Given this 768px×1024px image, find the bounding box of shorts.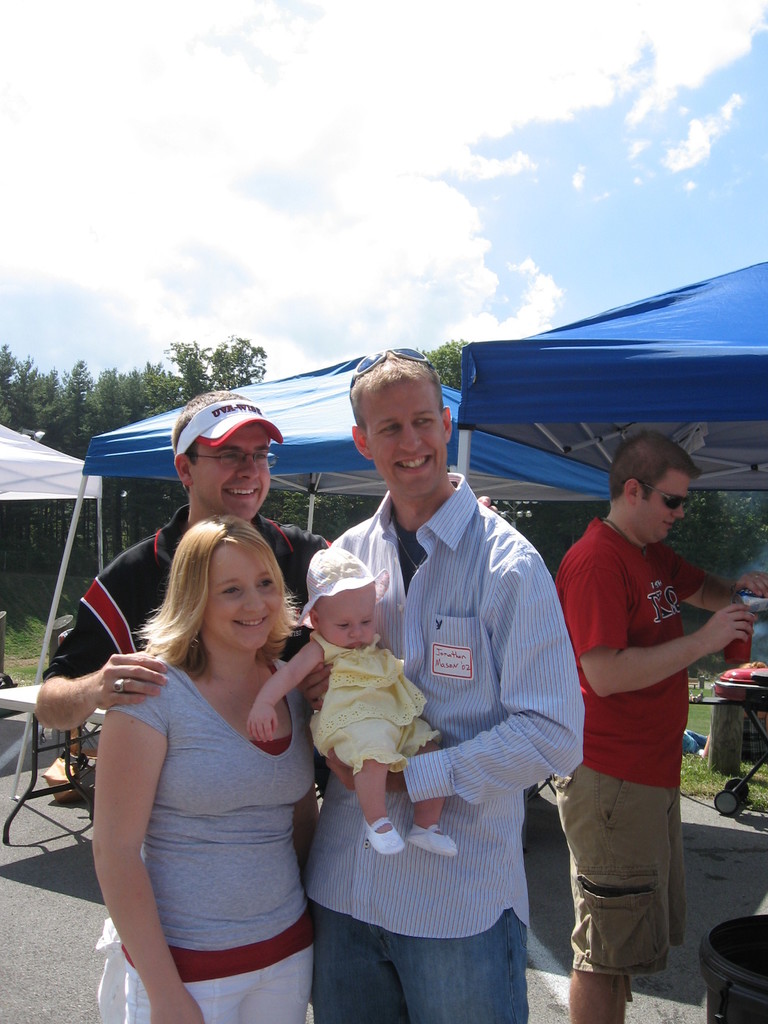
BBox(128, 945, 312, 1023).
